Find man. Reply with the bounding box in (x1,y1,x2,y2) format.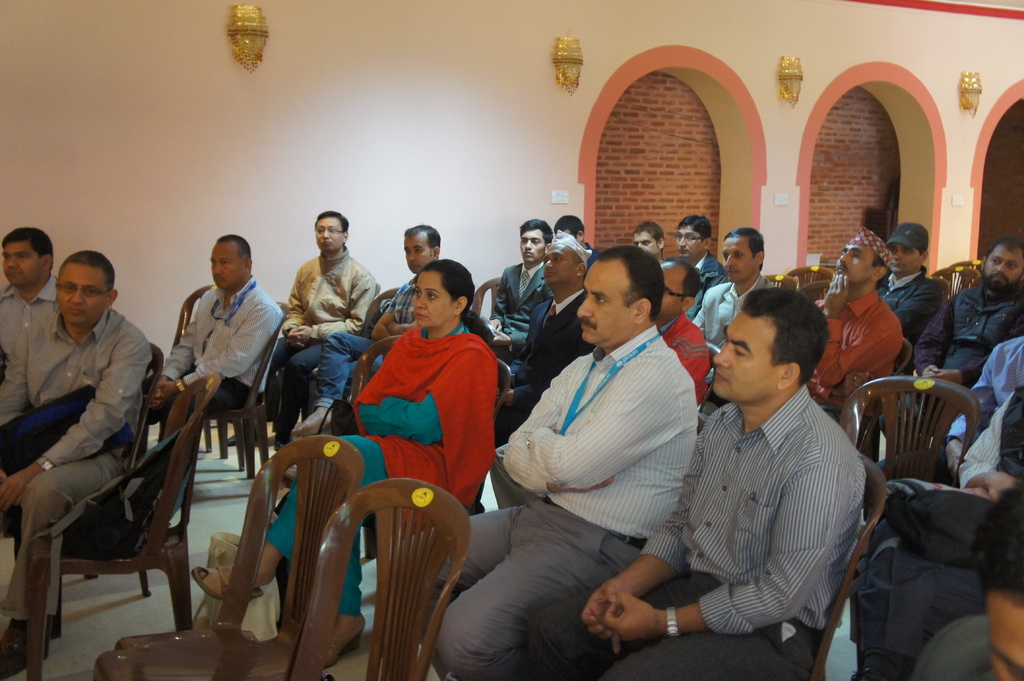
(806,225,905,427).
